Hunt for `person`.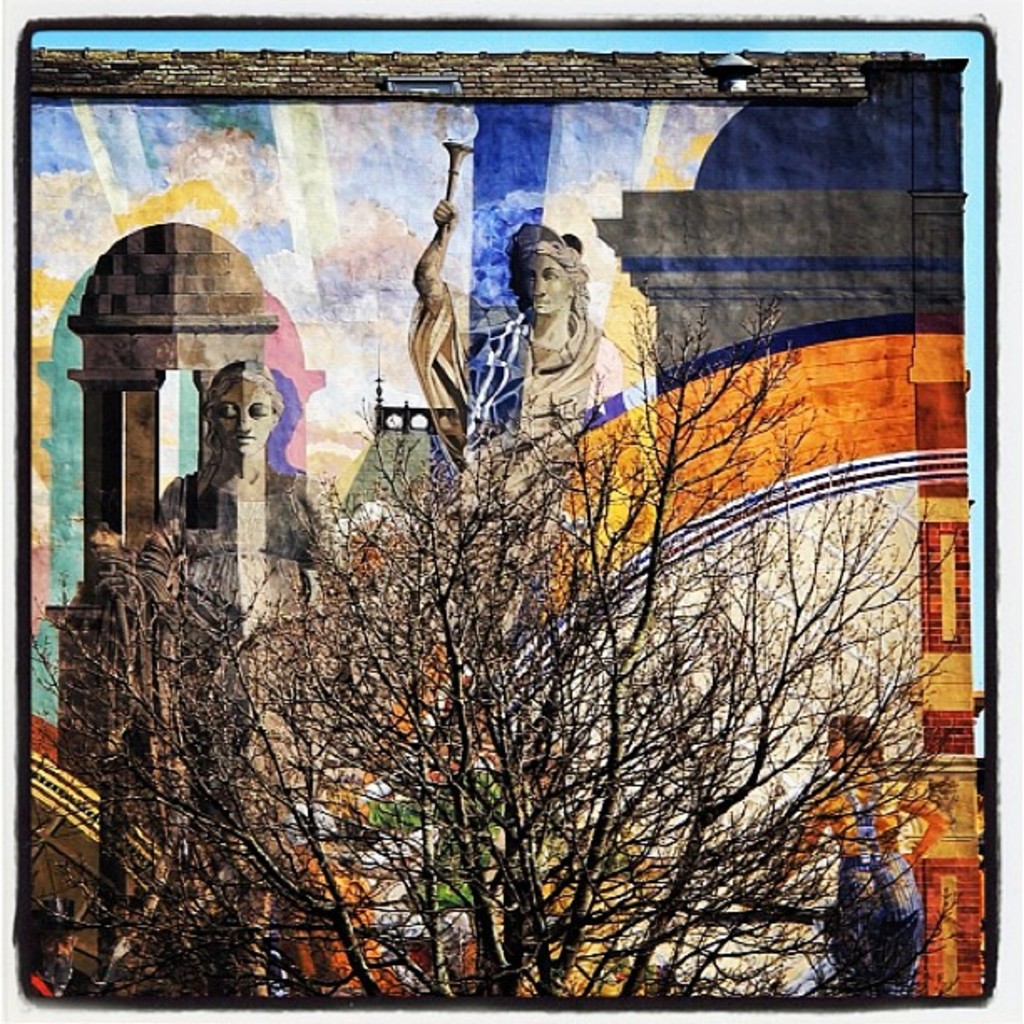
Hunted down at (775, 708, 944, 992).
